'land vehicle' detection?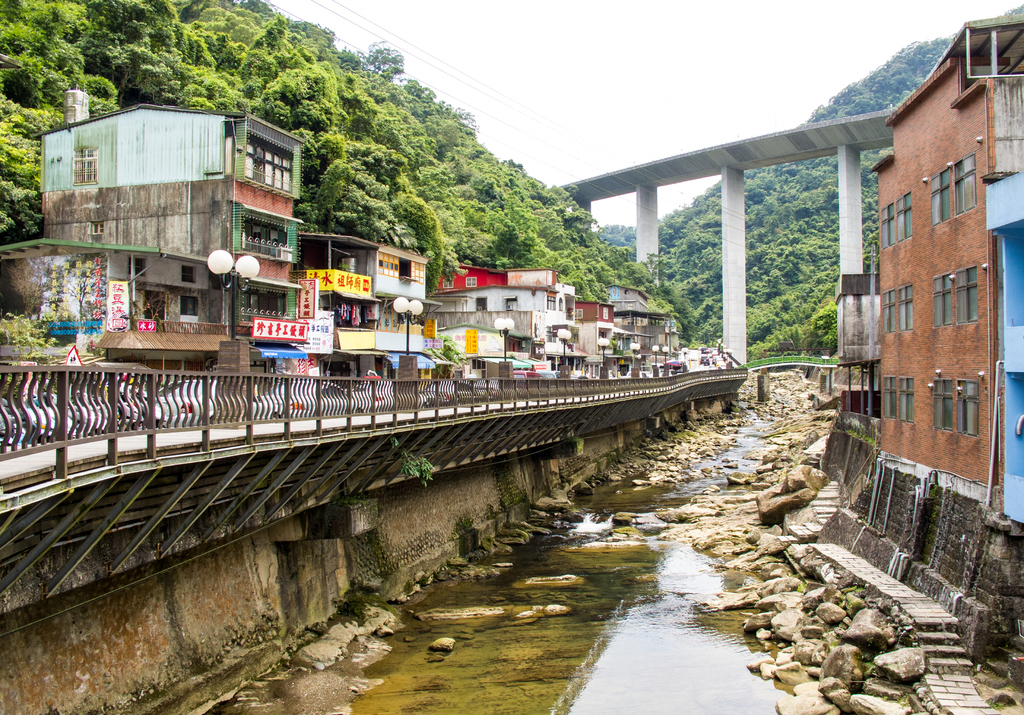
<bbox>149, 377, 274, 418</bbox>
